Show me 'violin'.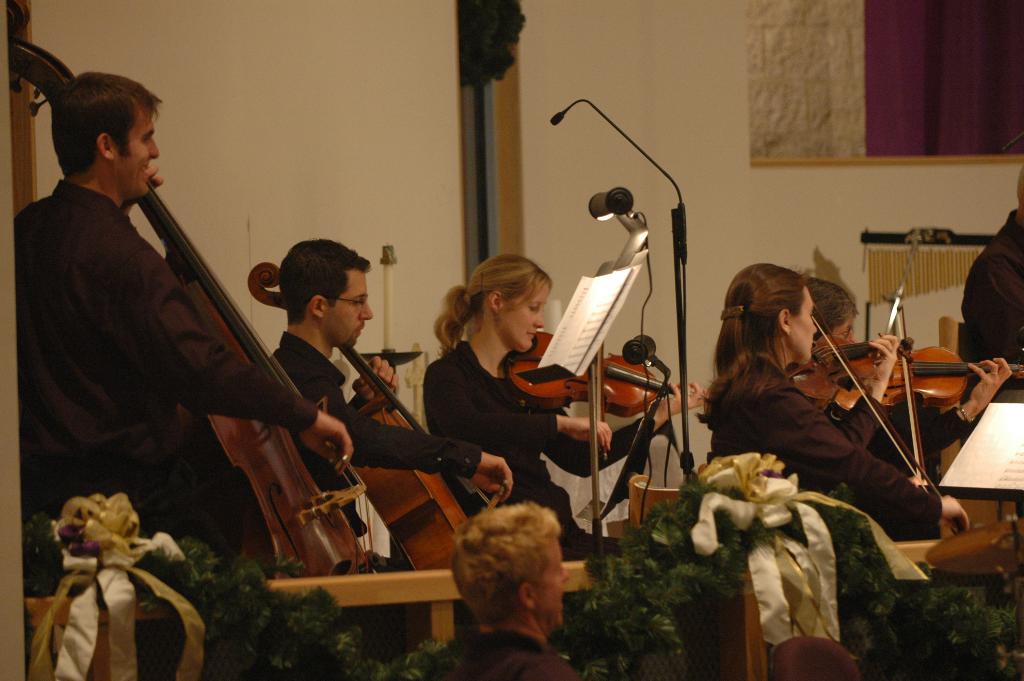
'violin' is here: <region>0, 0, 383, 625</region>.
